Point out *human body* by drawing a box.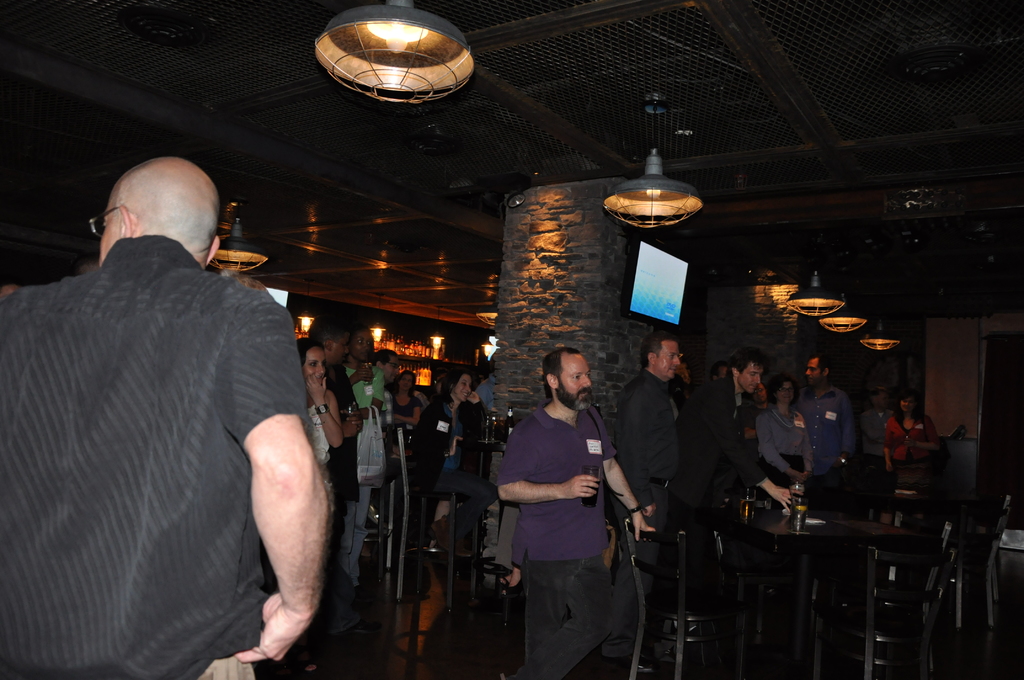
489,350,649,679.
